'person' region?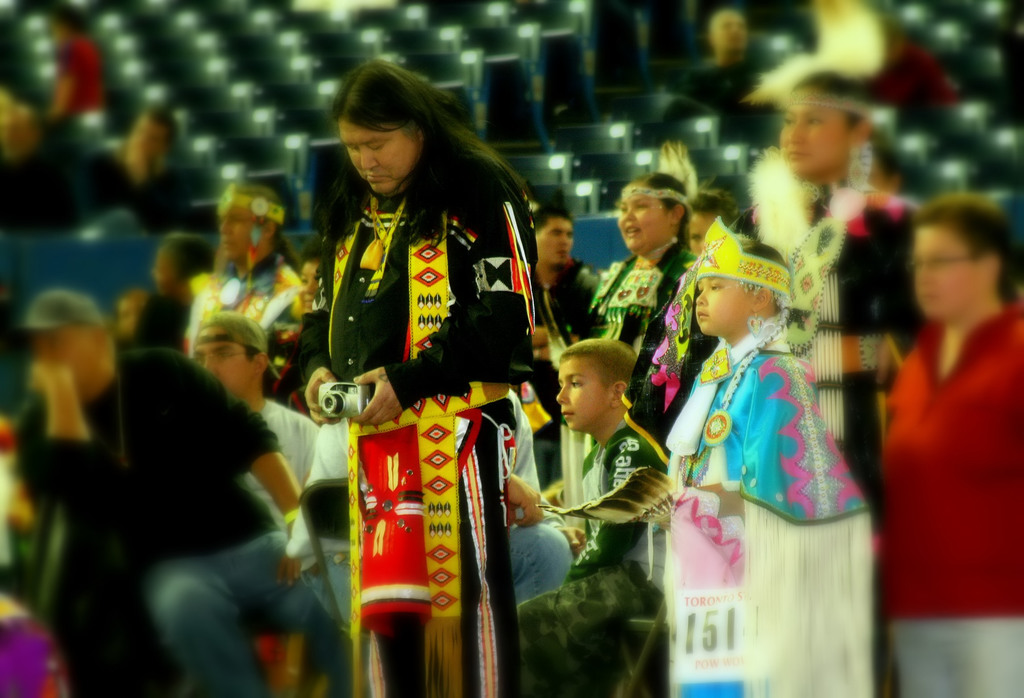
(left=138, top=232, right=214, bottom=344)
